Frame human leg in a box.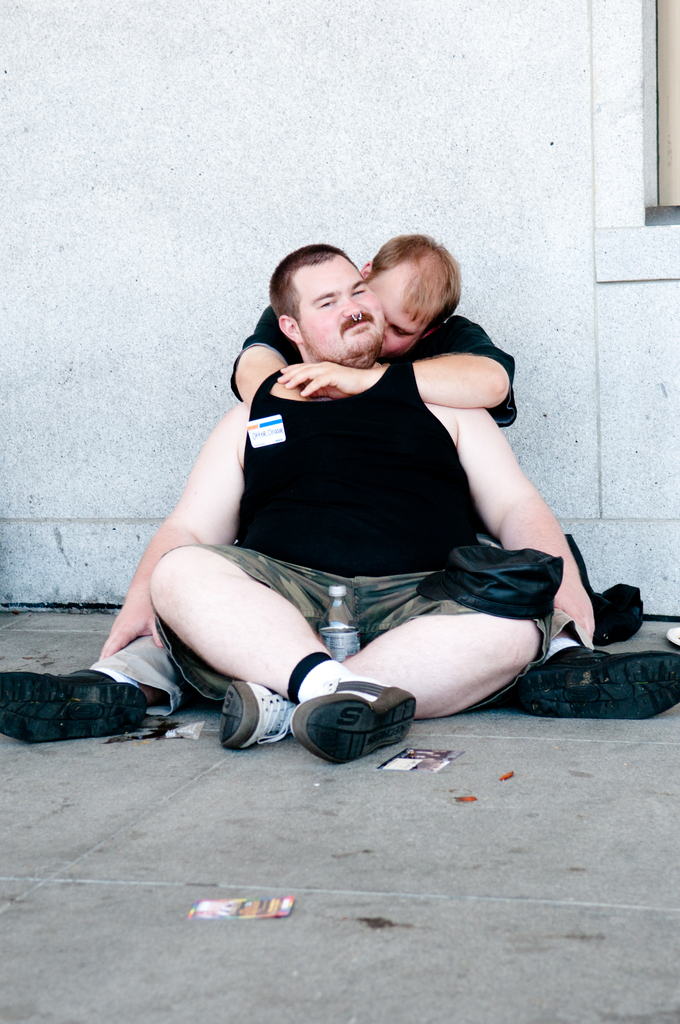
Rect(213, 588, 551, 749).
